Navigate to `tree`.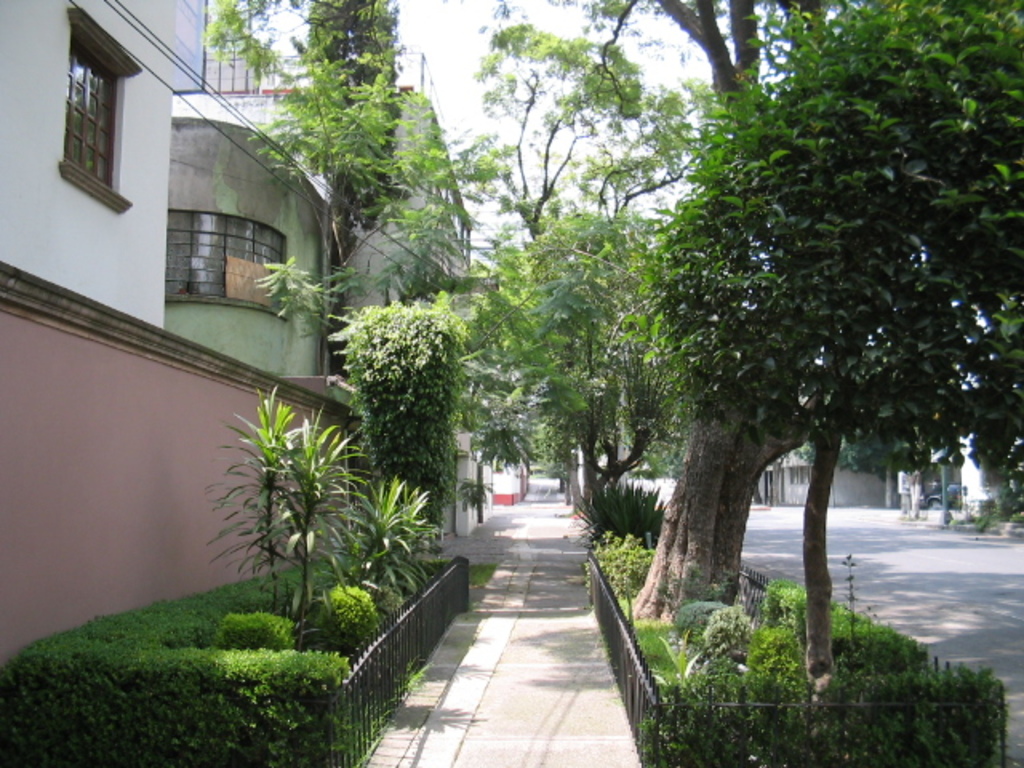
Navigation target: (446,269,530,515).
